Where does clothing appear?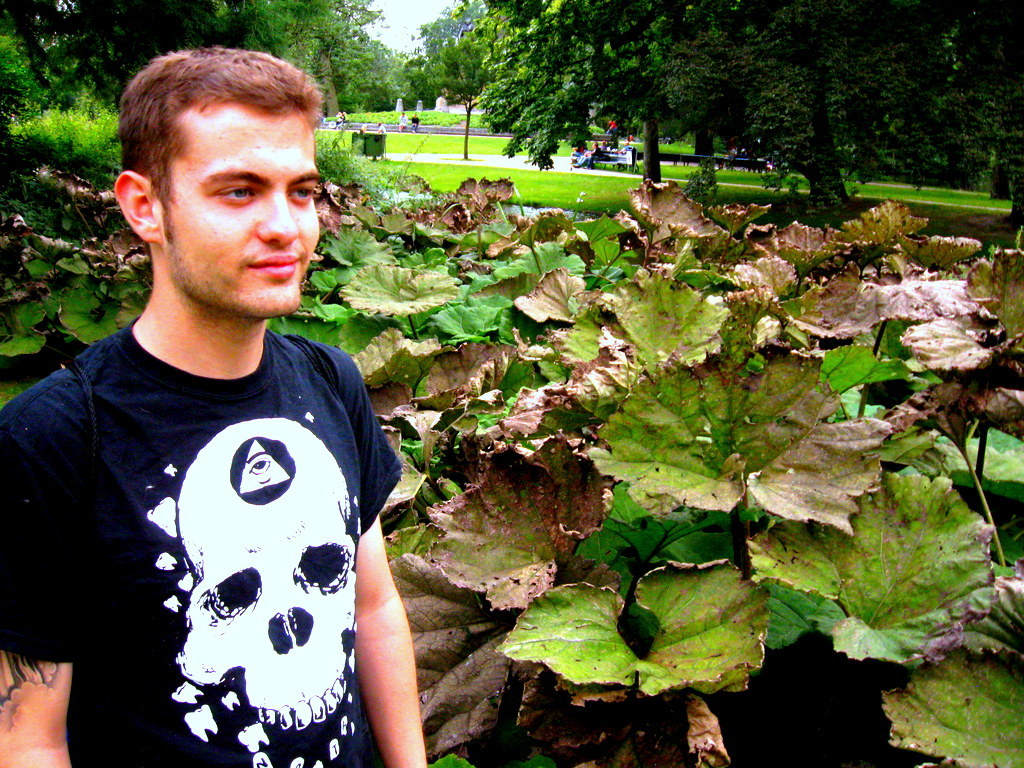
Appears at <region>408, 117, 420, 130</region>.
